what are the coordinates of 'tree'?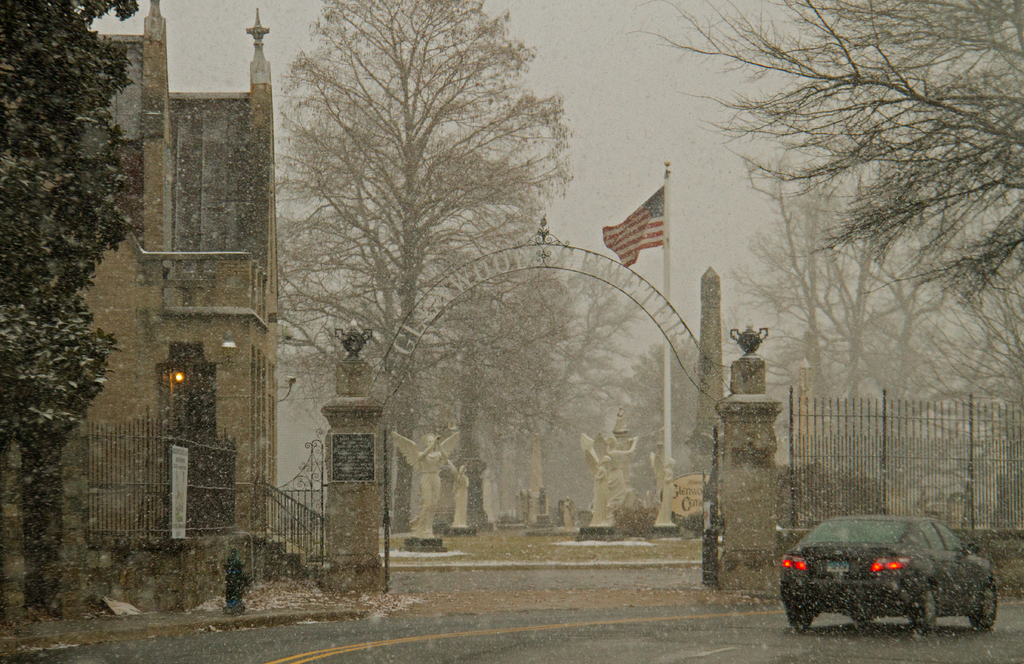
pyautogui.locateOnScreen(3, 0, 164, 624).
